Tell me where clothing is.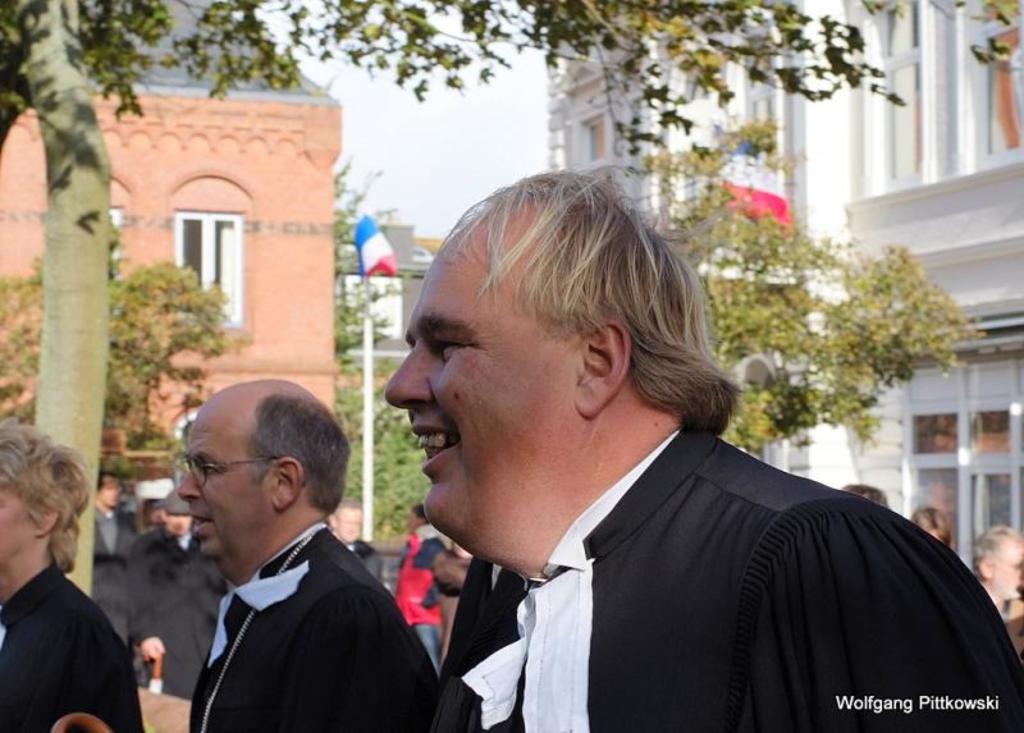
clothing is at [0,563,146,732].
